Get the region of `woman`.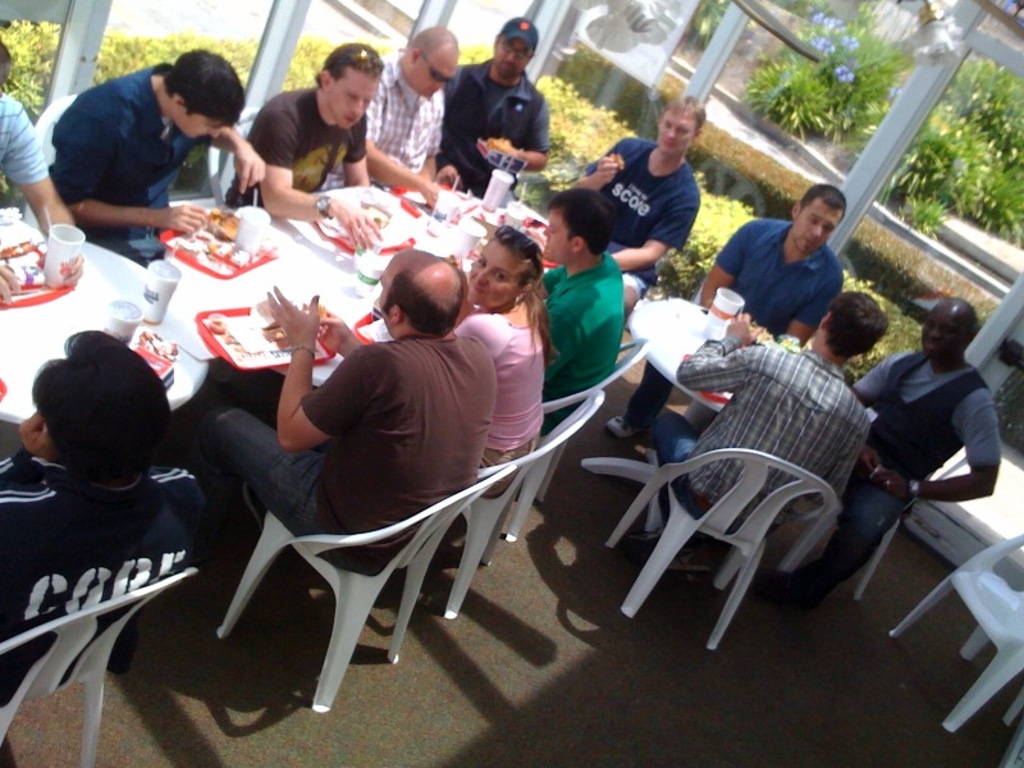
bbox(456, 224, 552, 498).
